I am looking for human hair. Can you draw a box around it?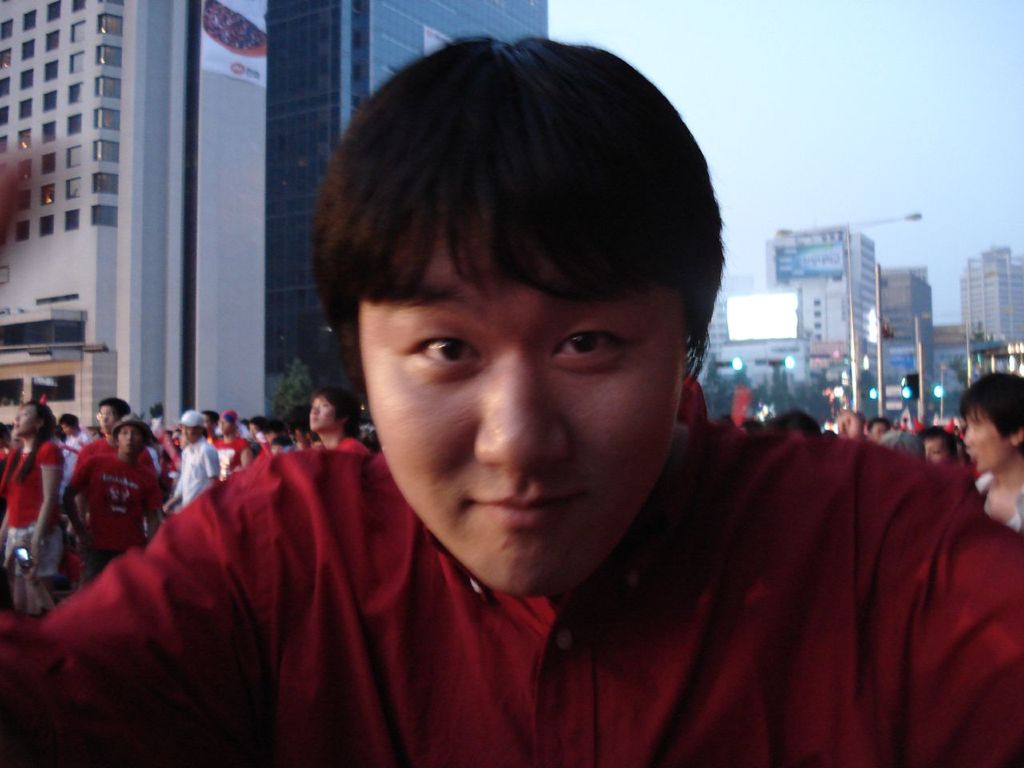
Sure, the bounding box is x1=14 y1=402 x2=62 y2=478.
